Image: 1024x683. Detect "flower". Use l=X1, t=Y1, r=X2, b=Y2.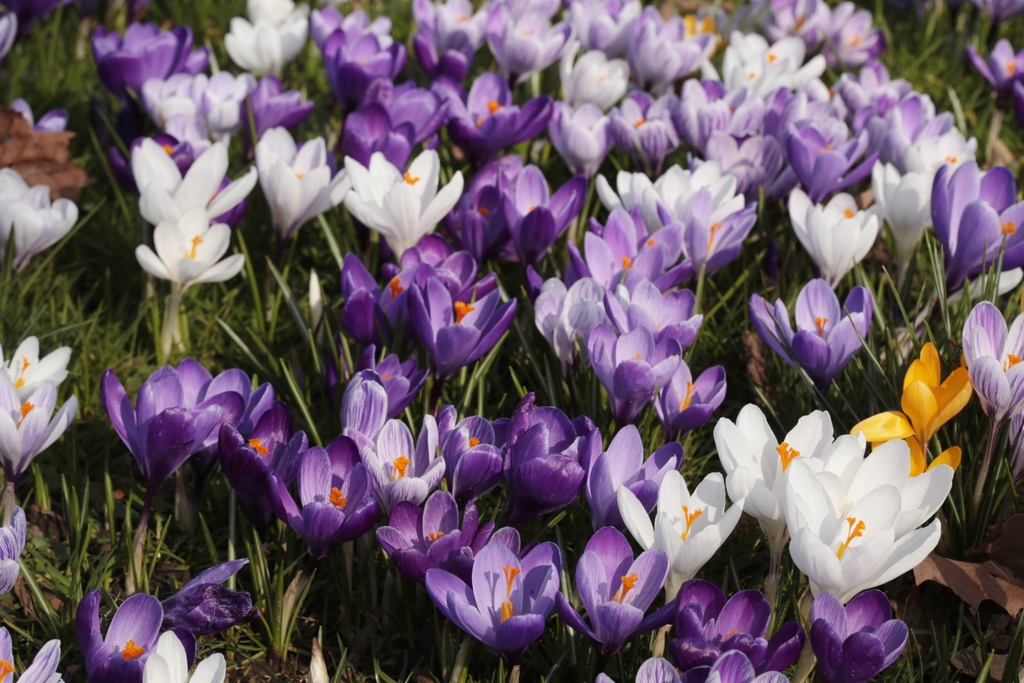
l=781, t=185, r=875, b=284.
